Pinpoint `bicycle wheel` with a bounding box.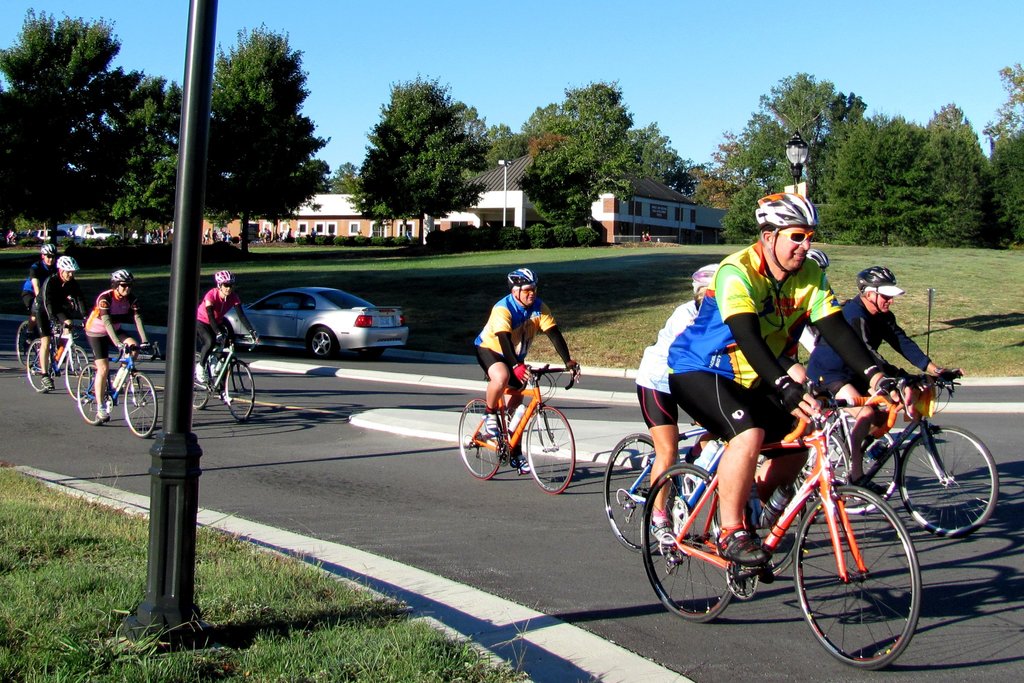
600:431:676:556.
